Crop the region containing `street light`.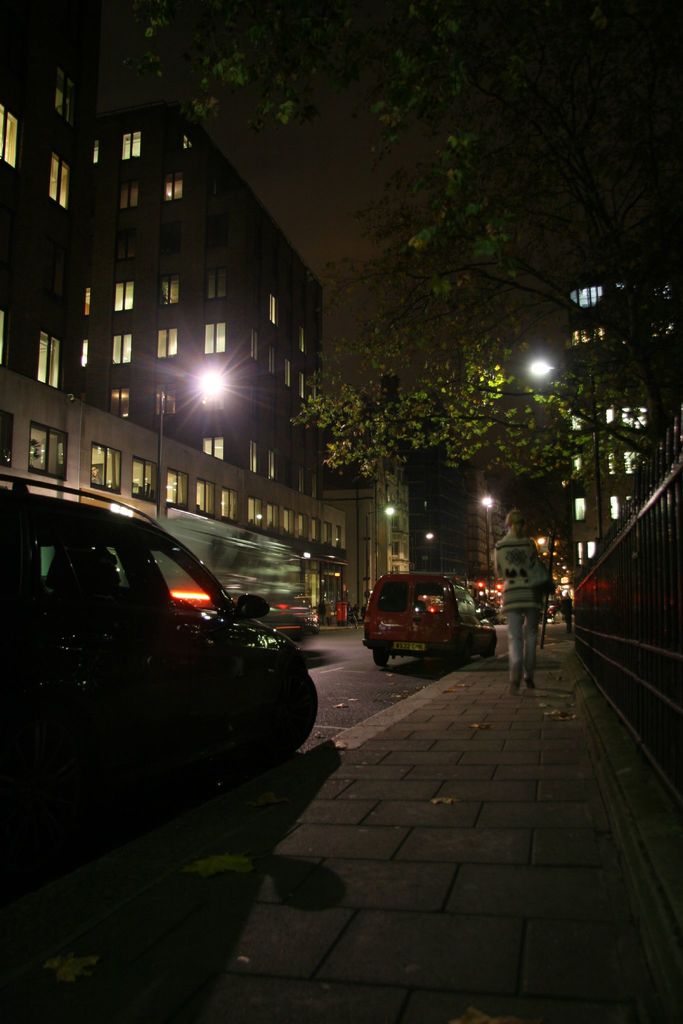
Crop region: detection(365, 506, 394, 605).
